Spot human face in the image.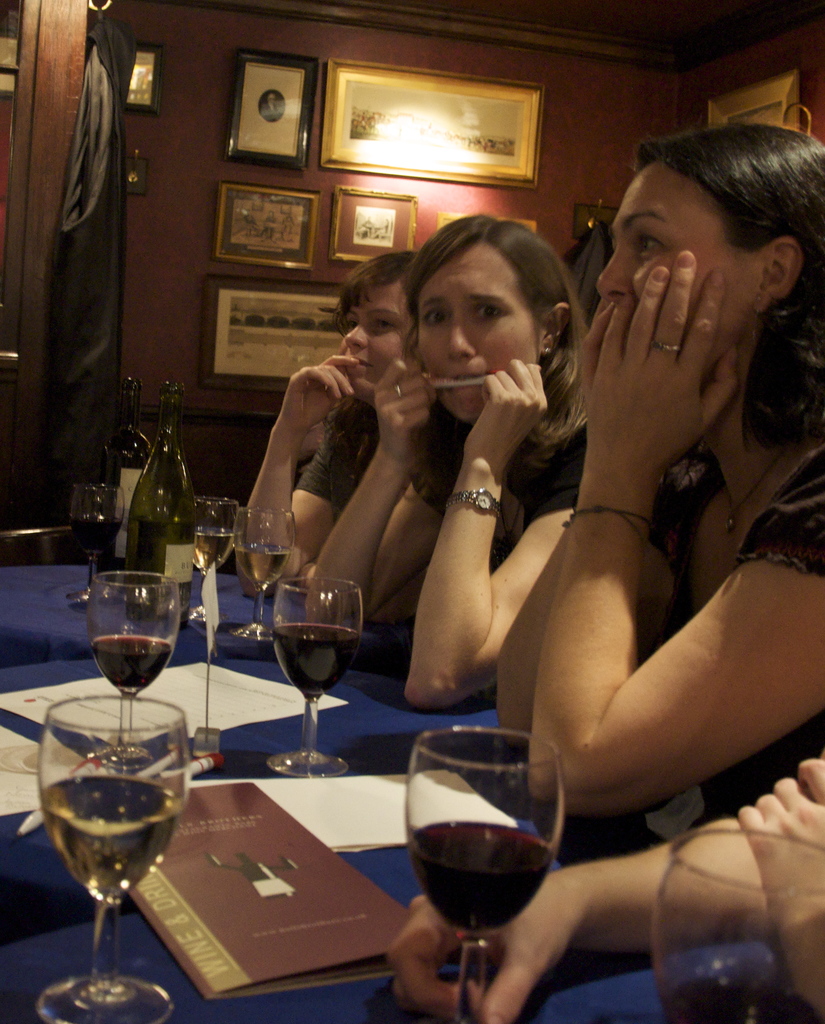
human face found at bbox=(603, 158, 758, 375).
